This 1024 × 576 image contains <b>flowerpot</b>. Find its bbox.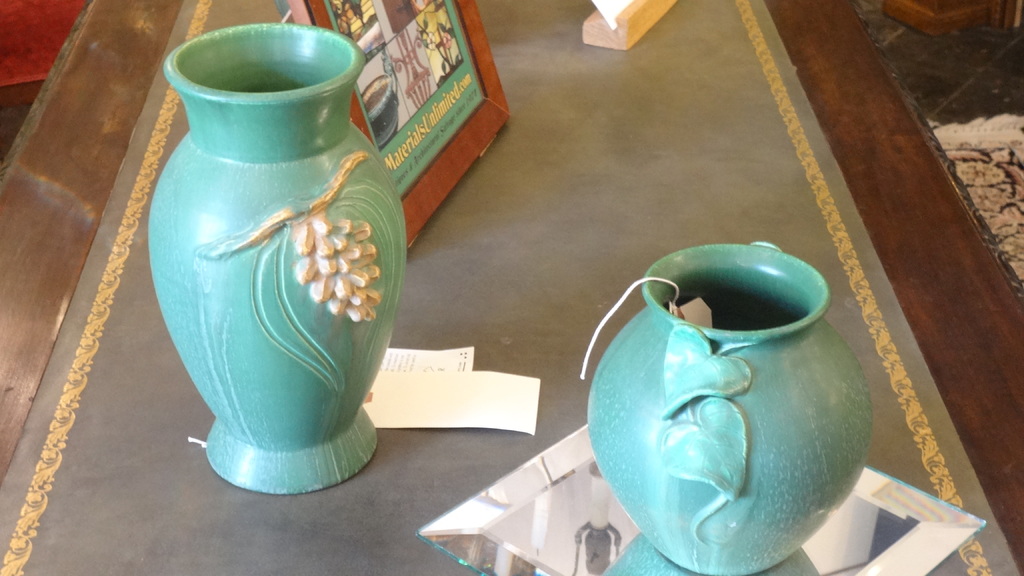
locate(582, 240, 875, 575).
